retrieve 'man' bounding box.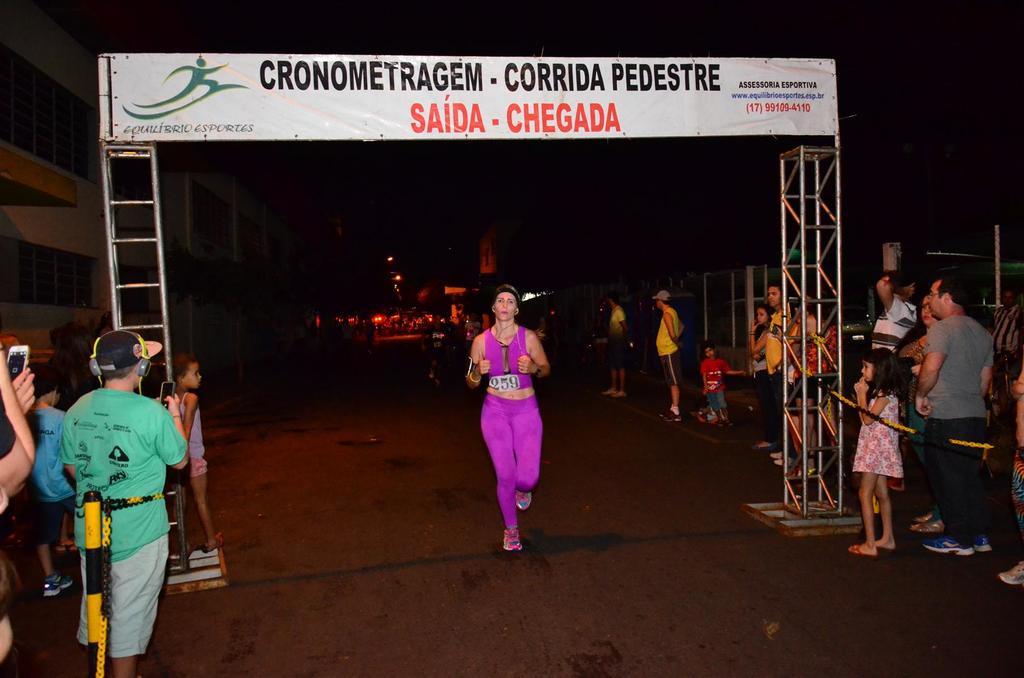
Bounding box: bbox=(652, 290, 686, 423).
